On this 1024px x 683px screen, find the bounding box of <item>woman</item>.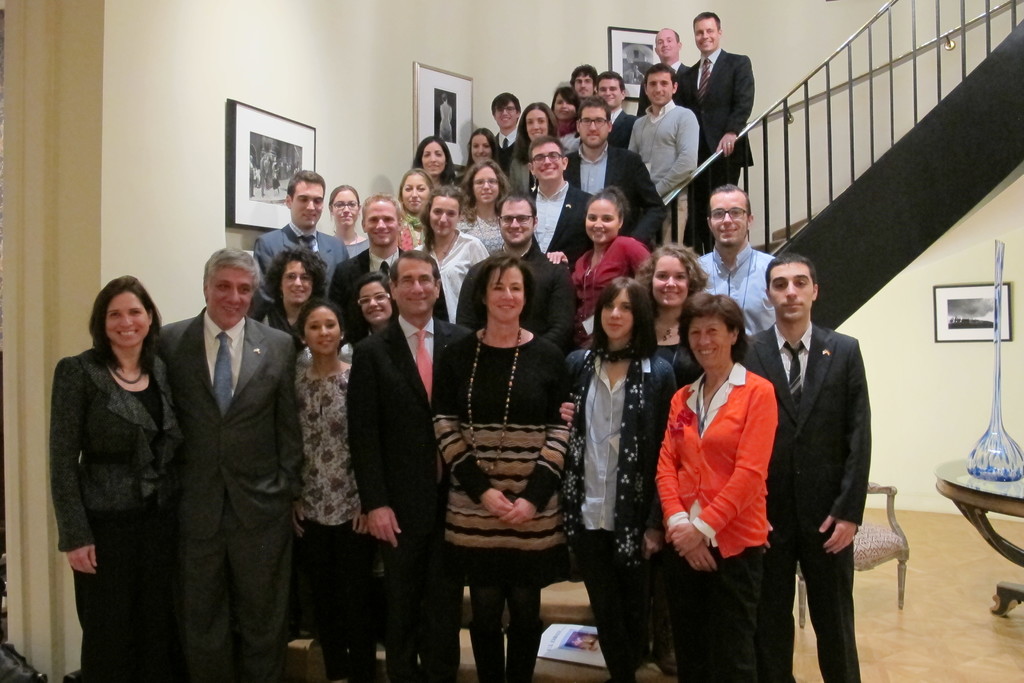
Bounding box: <box>415,186,495,332</box>.
